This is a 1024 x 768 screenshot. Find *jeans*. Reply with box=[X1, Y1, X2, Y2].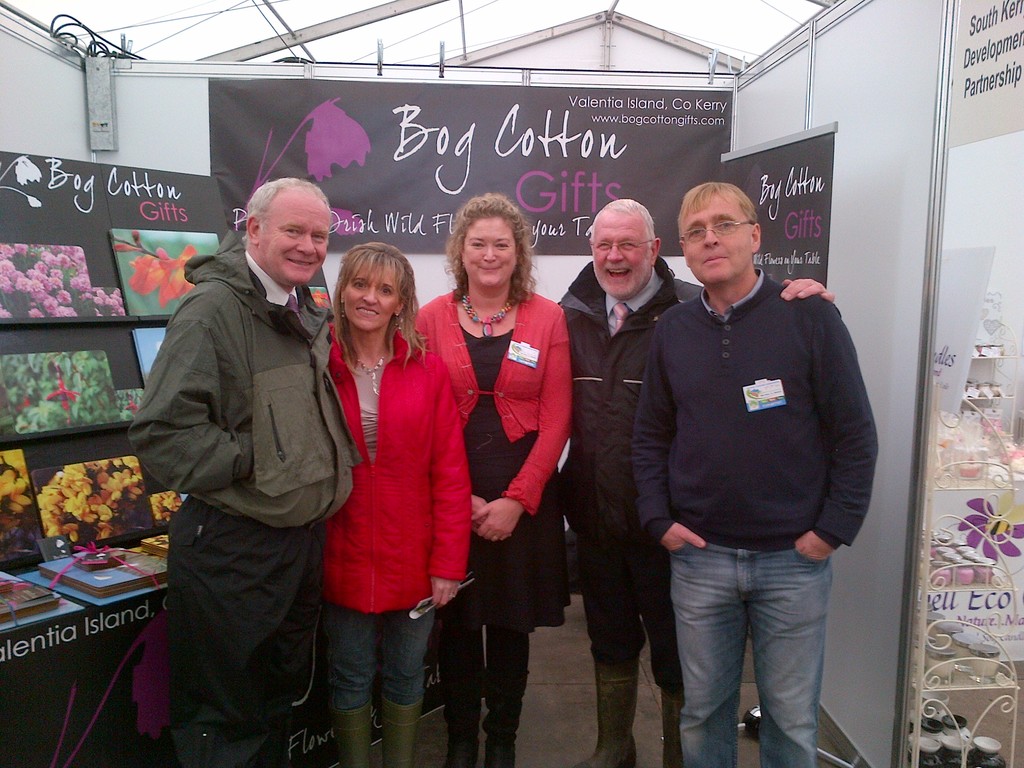
box=[329, 610, 431, 708].
